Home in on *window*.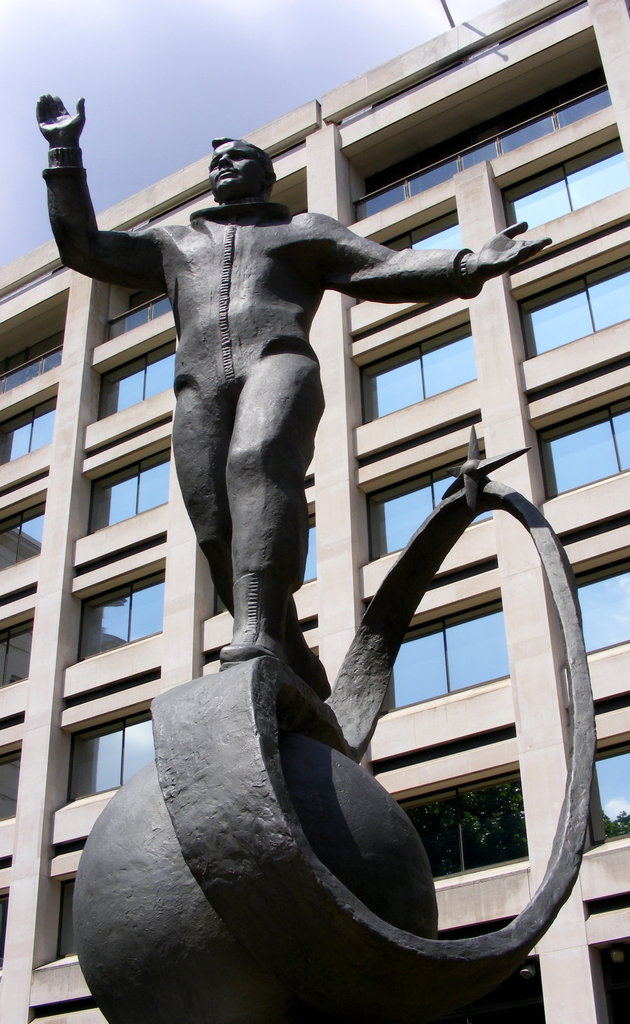
Homed in at x1=66 y1=704 x2=155 y2=802.
